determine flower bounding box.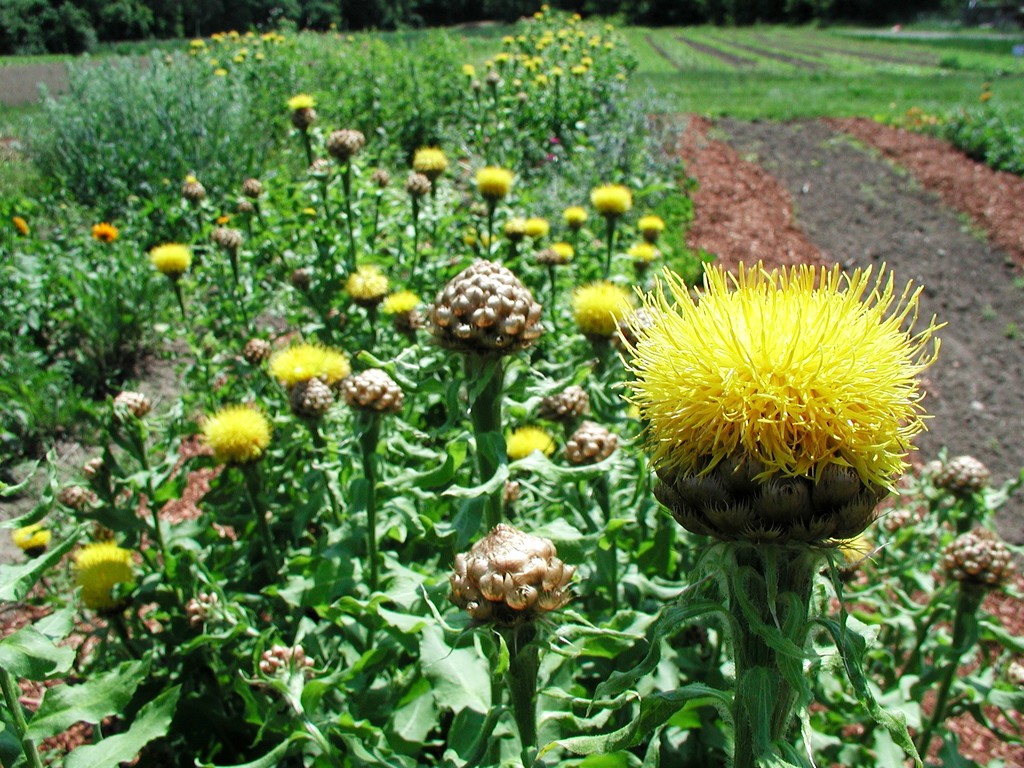
Determined: [left=610, top=232, right=937, bottom=575].
